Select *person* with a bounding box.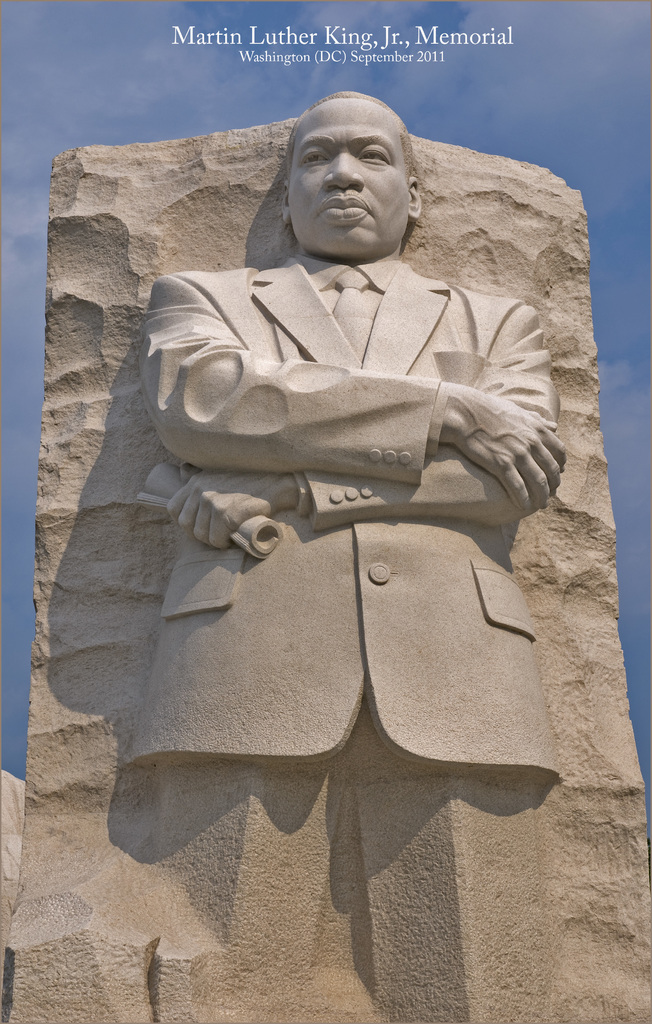
[126,90,567,1020].
